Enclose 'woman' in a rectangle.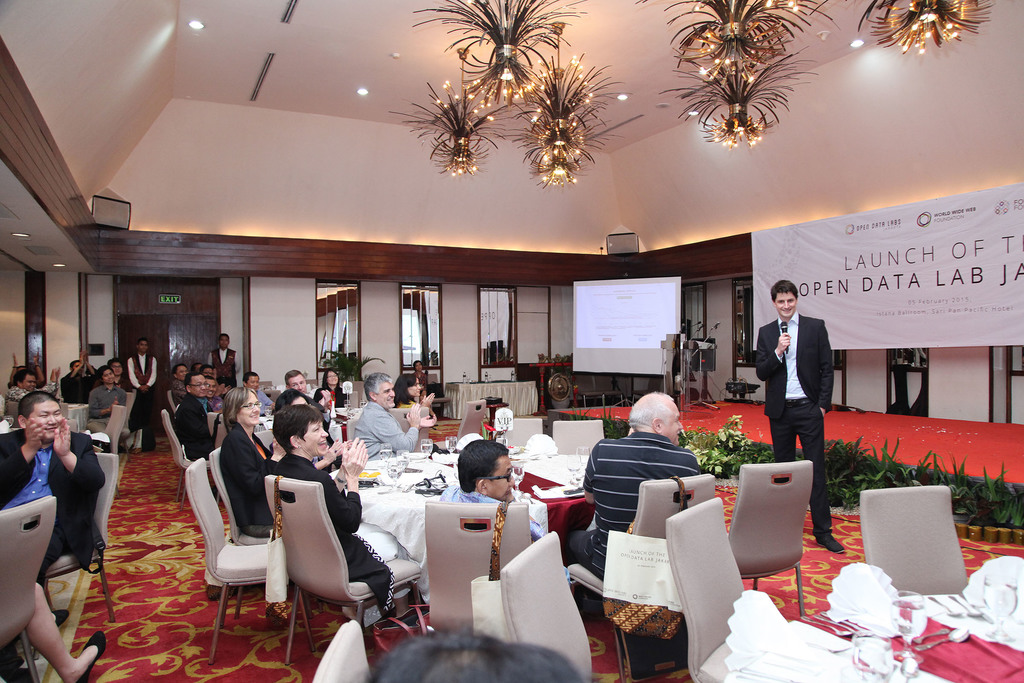
<box>408,359,434,395</box>.
